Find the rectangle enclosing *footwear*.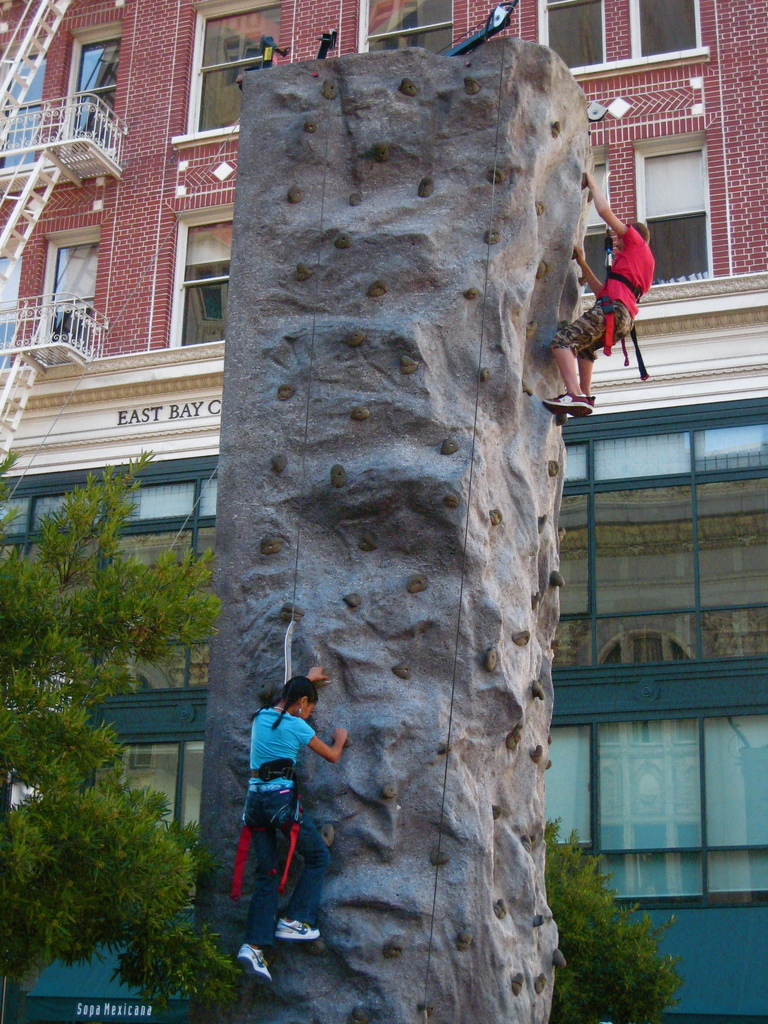
[x1=272, y1=918, x2=321, y2=953].
